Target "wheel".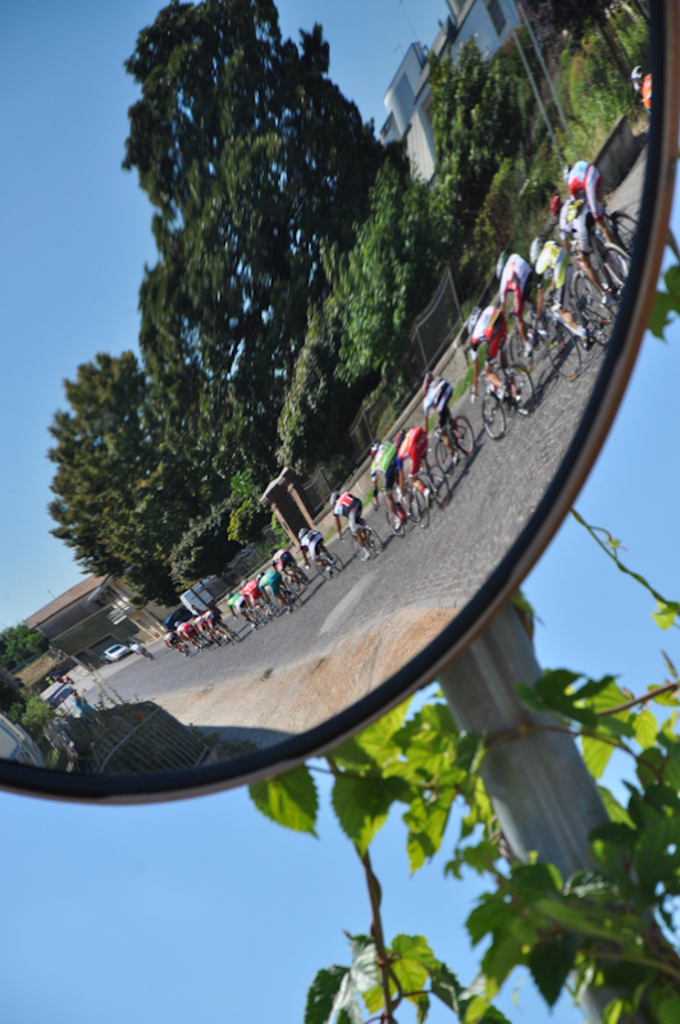
Target region: (left=209, top=636, right=220, bottom=648).
